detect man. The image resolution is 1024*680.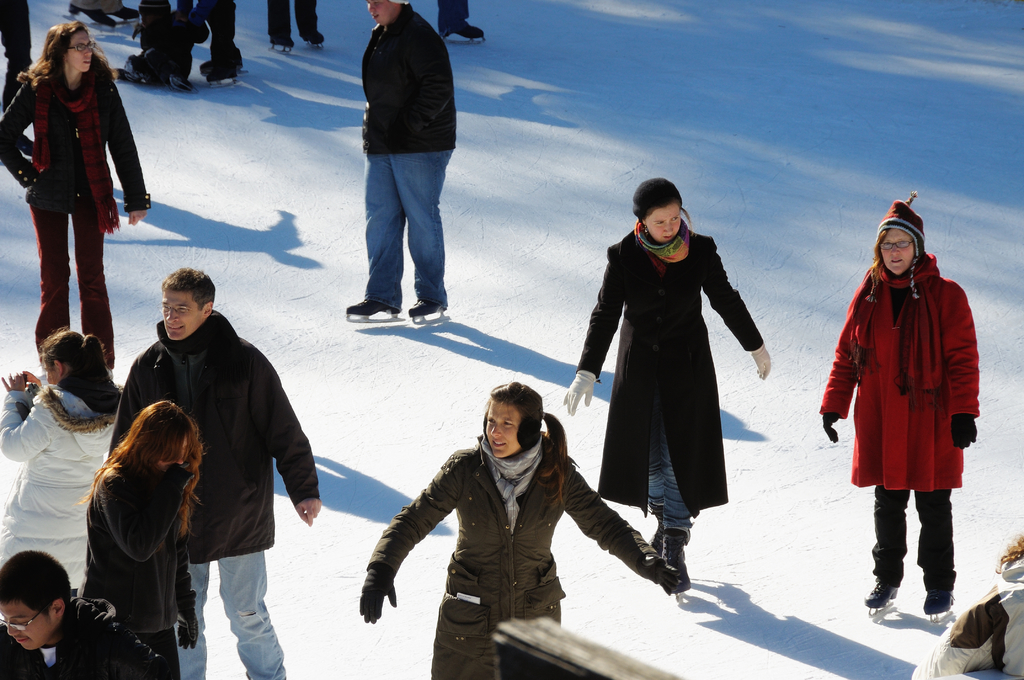
detection(129, 250, 316, 665).
